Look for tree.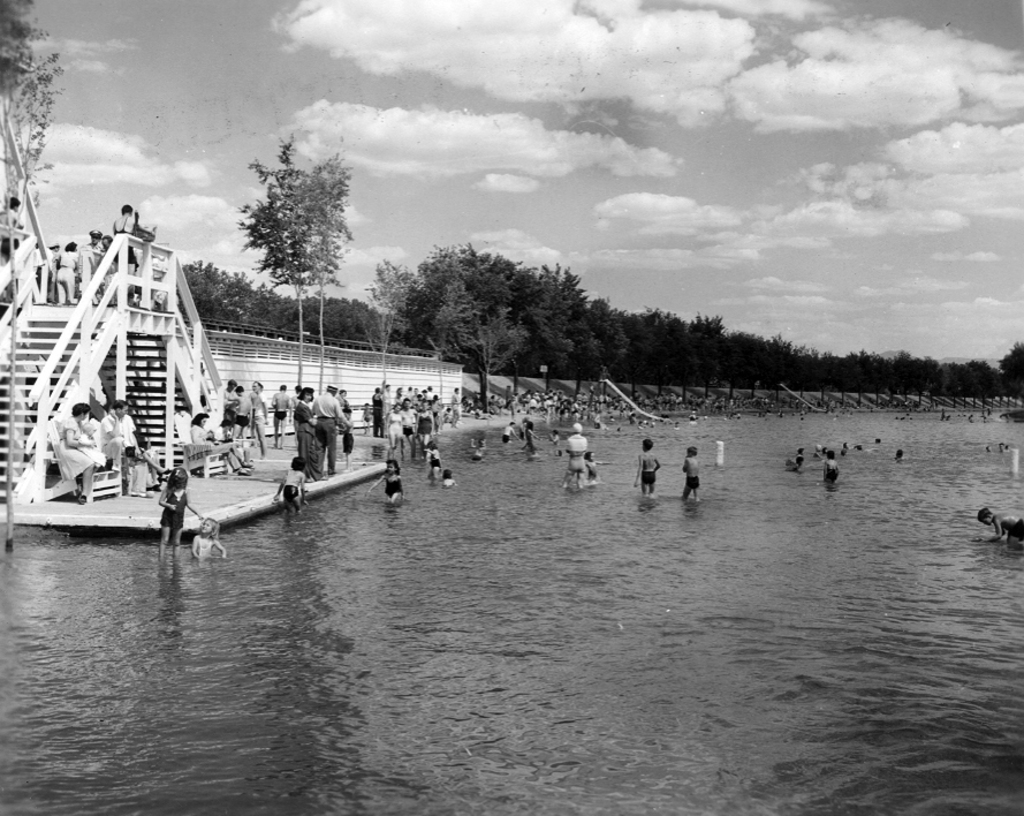
Found: <region>174, 252, 230, 335</region>.
